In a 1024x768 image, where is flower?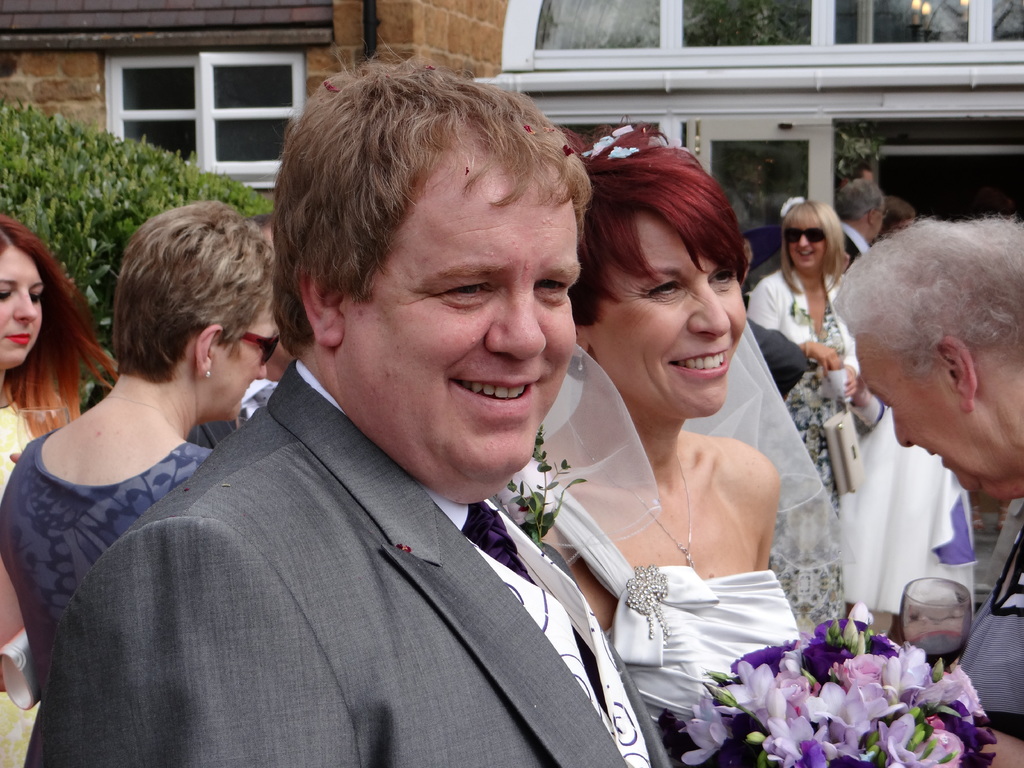
pyautogui.locateOnScreen(506, 496, 532, 526).
